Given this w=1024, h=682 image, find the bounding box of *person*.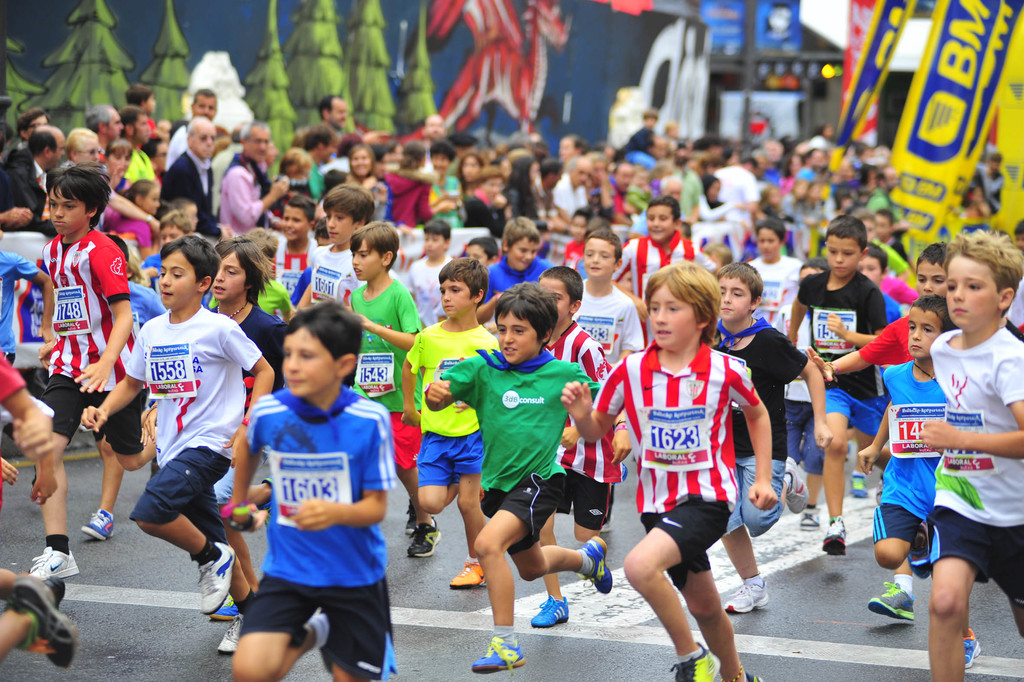
BBox(343, 140, 397, 224).
